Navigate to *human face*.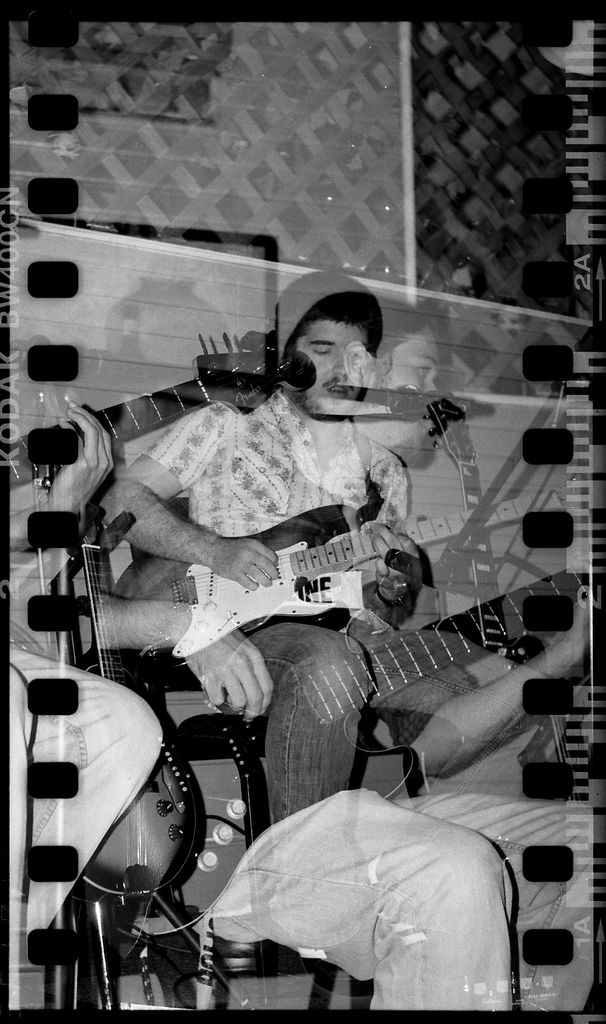
Navigation target: [left=293, top=321, right=375, bottom=418].
